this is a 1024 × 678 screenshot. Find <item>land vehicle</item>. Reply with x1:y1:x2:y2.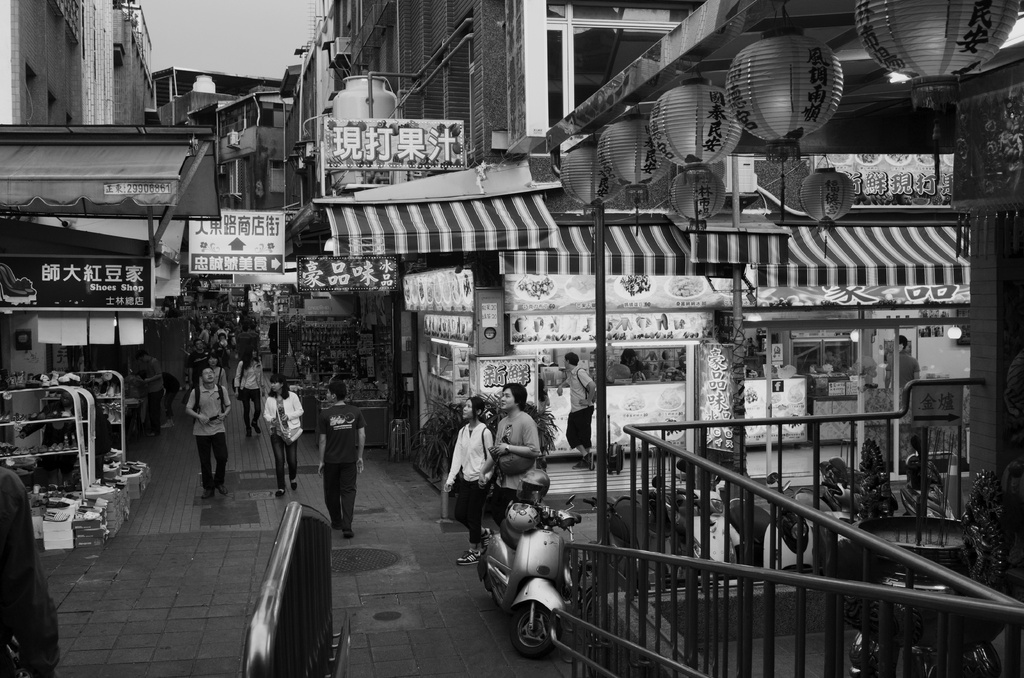
739:472:816:572.
